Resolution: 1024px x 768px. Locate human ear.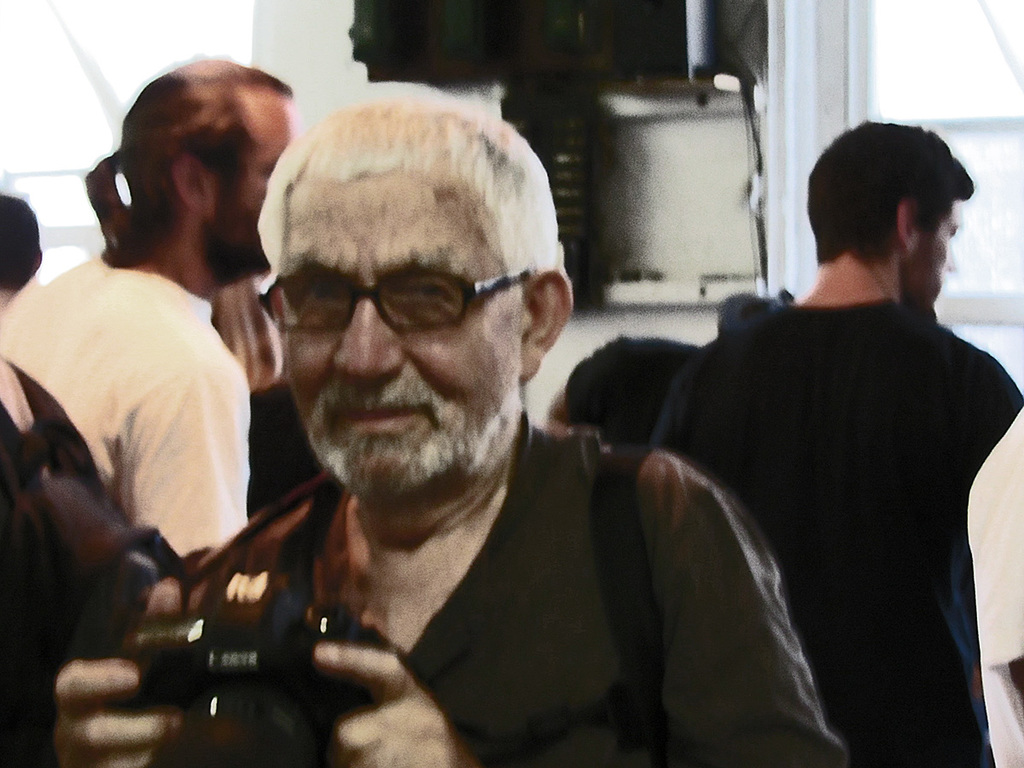
BBox(173, 154, 216, 218).
